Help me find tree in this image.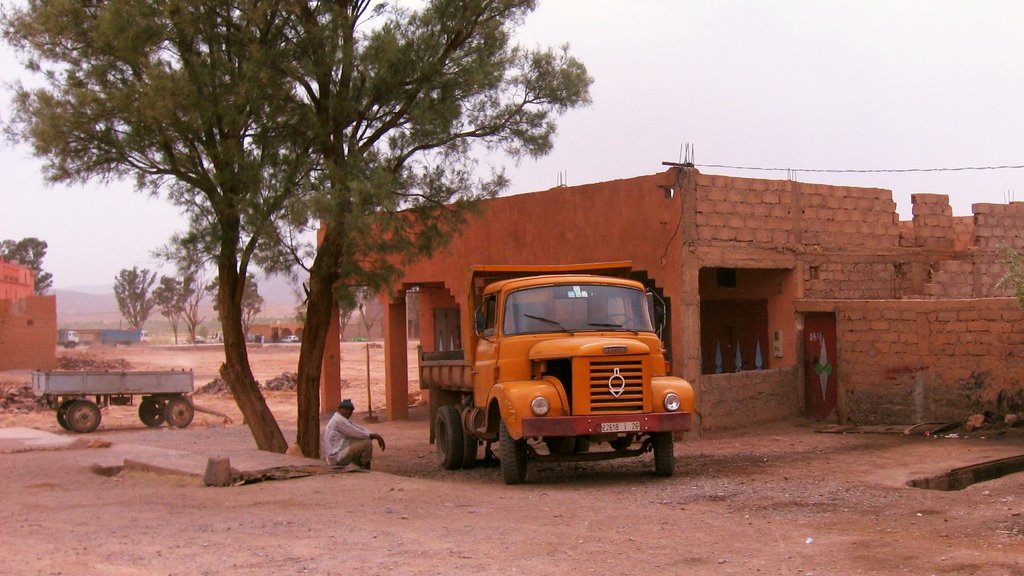
Found it: (x1=205, y1=266, x2=267, y2=343).
